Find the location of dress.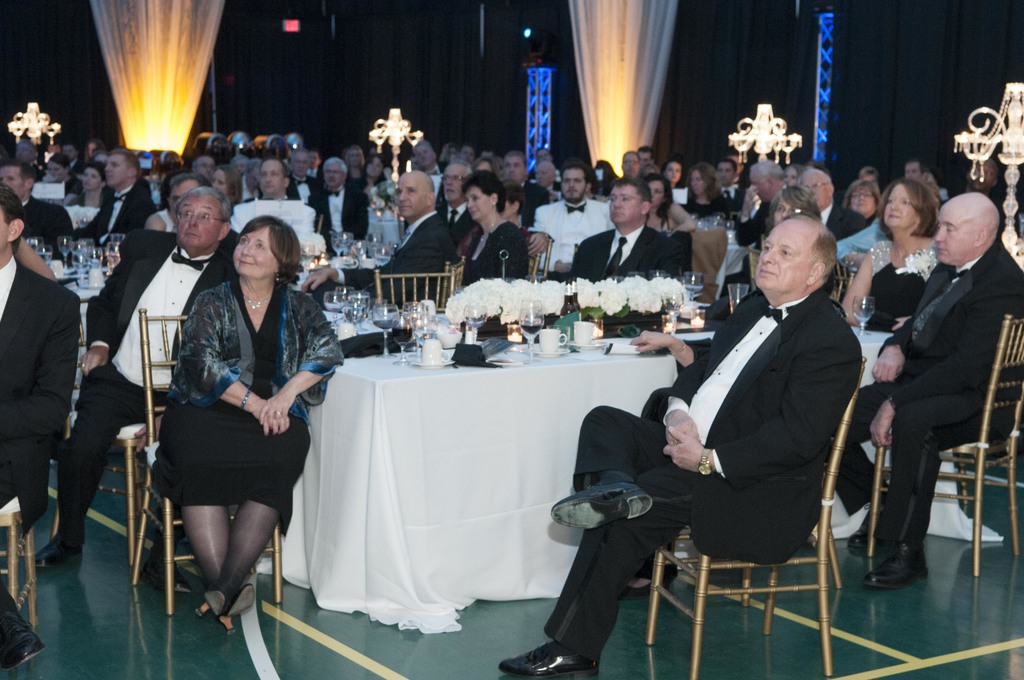
Location: {"left": 155, "top": 280, "right": 344, "bottom": 538}.
